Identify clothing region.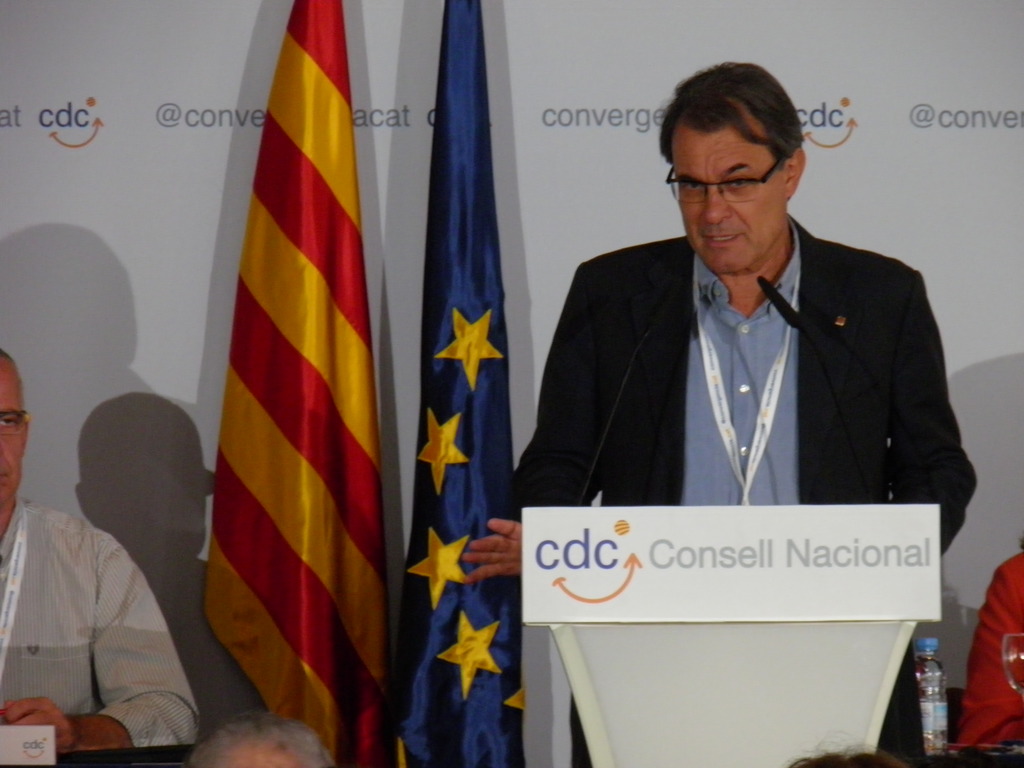
Region: region(529, 202, 964, 710).
